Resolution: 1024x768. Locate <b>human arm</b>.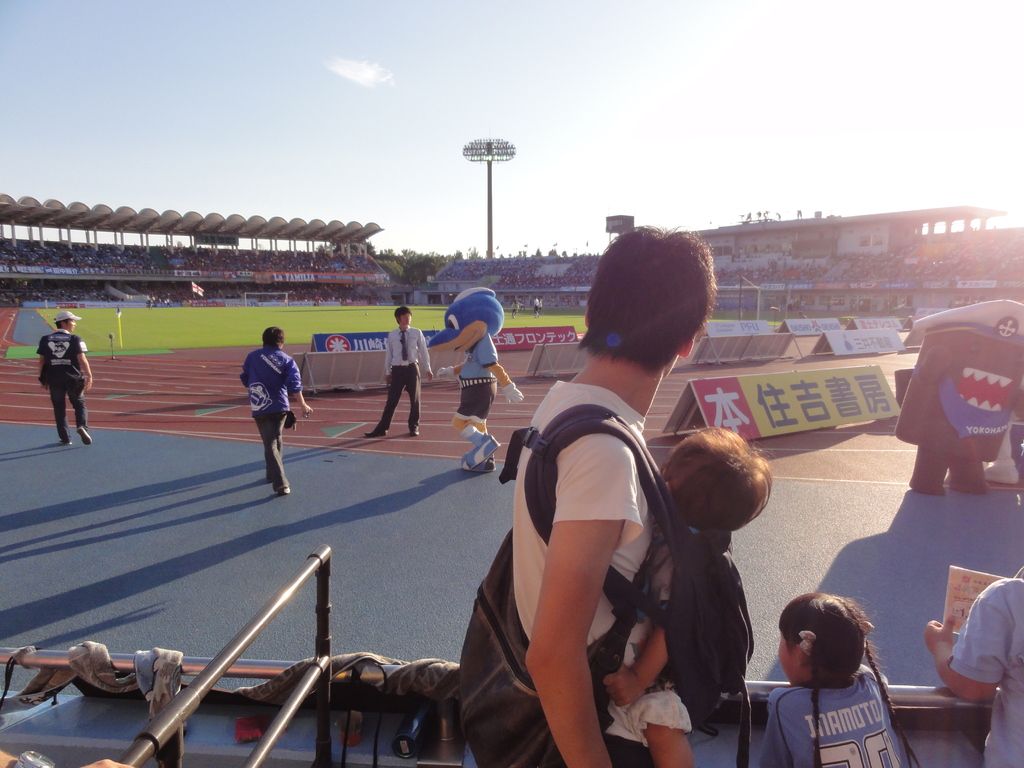
x1=378 y1=337 x2=394 y2=383.
